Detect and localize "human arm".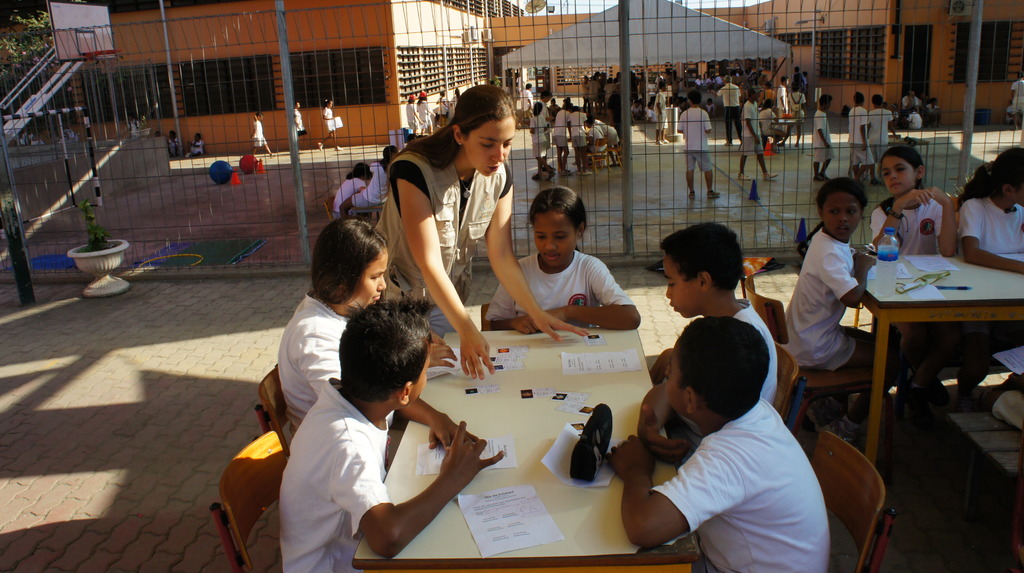
Localized at [x1=921, y1=181, x2=951, y2=260].
